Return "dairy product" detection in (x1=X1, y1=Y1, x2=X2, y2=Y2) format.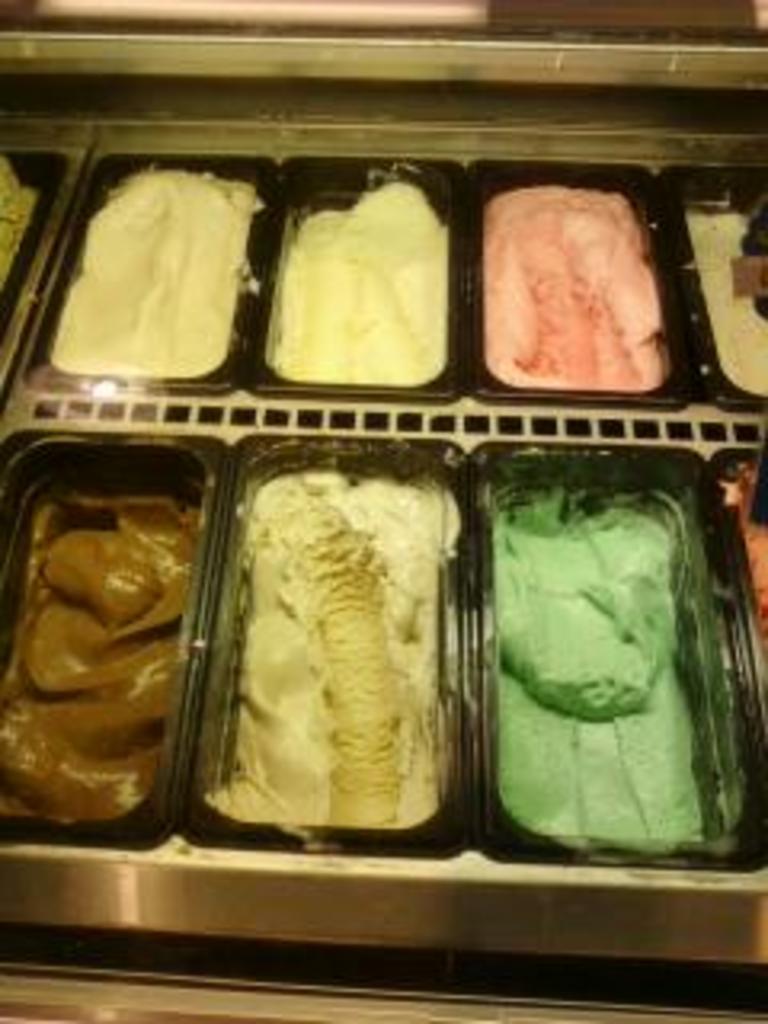
(x1=490, y1=173, x2=666, y2=384).
